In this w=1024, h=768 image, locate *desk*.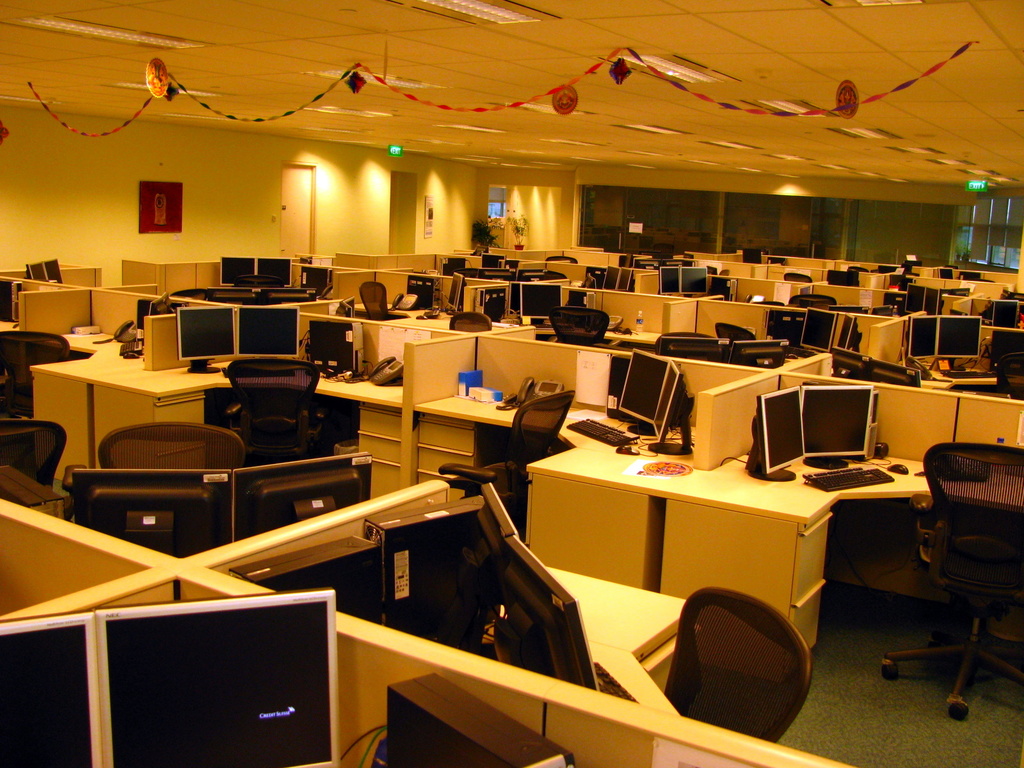
Bounding box: <region>423, 396, 595, 413</region>.
